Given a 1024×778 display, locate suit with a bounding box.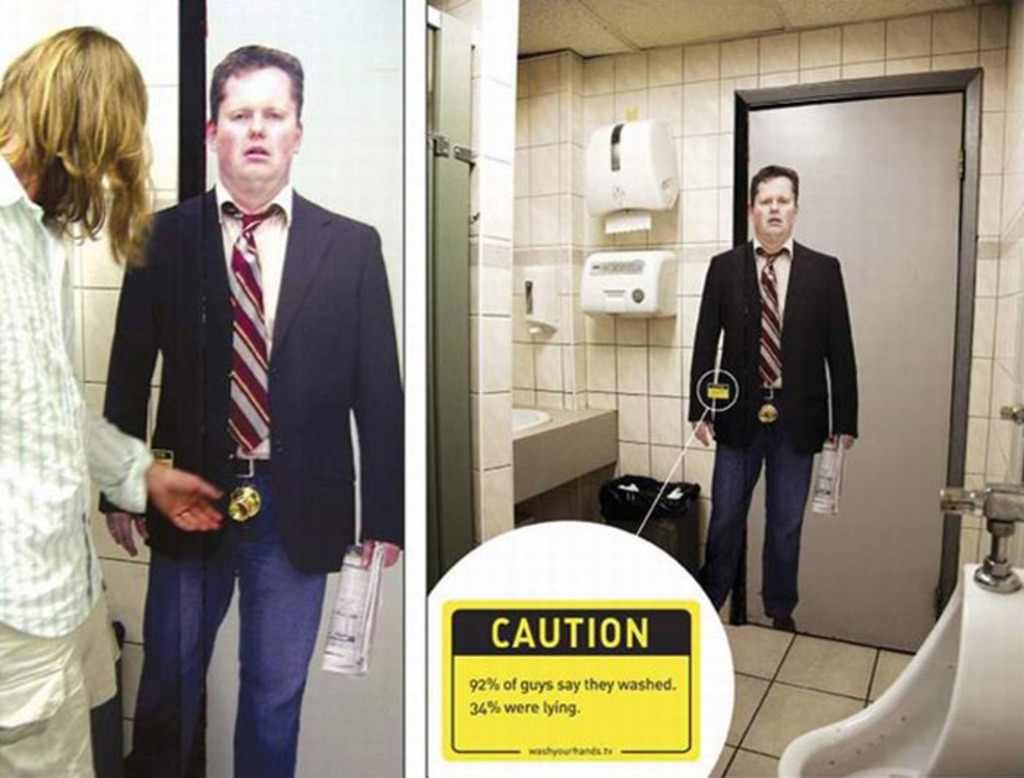
Located: [left=695, top=159, right=873, bottom=638].
